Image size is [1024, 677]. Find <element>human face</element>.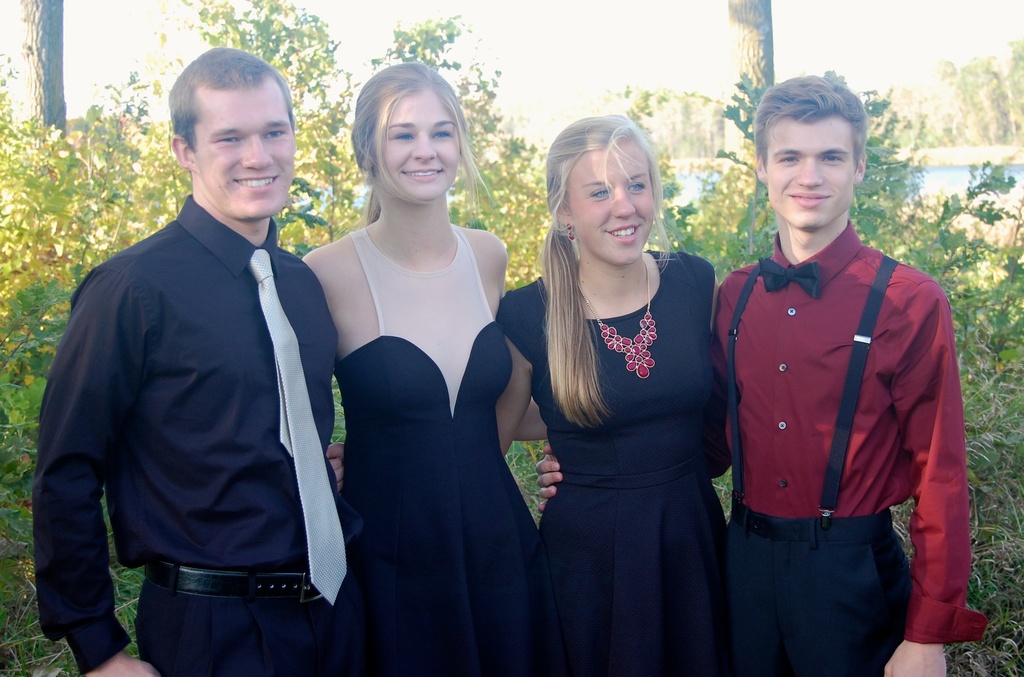
[x1=568, y1=143, x2=656, y2=265].
